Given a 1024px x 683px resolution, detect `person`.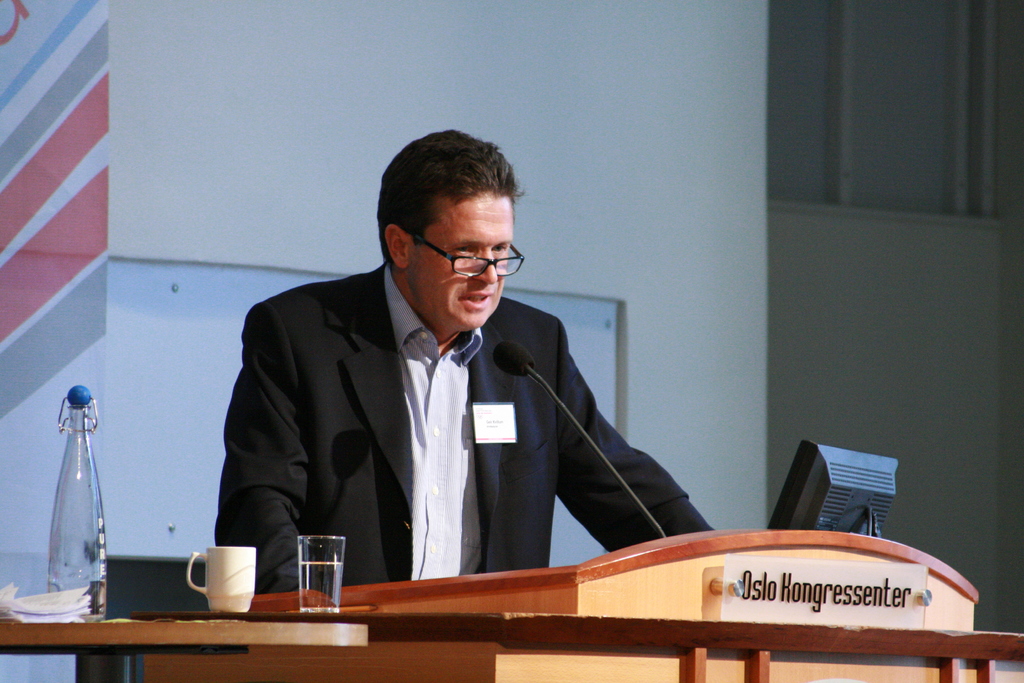
bbox(260, 152, 698, 611).
